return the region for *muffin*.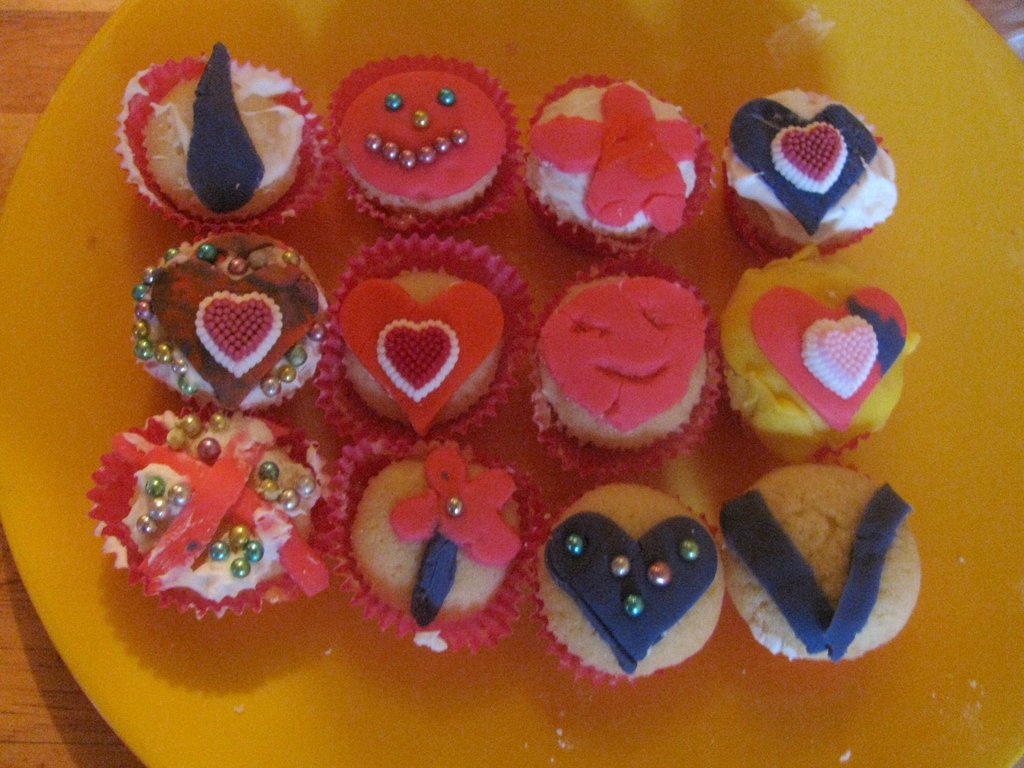
pyautogui.locateOnScreen(128, 225, 330, 410).
